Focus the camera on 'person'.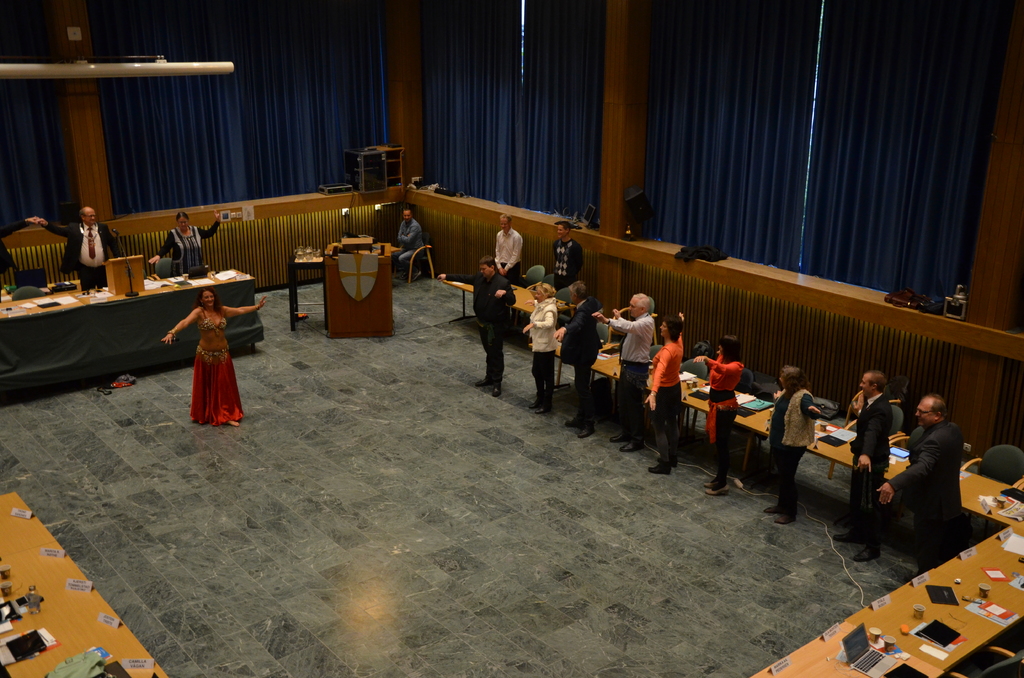
Focus region: locate(26, 204, 122, 291).
